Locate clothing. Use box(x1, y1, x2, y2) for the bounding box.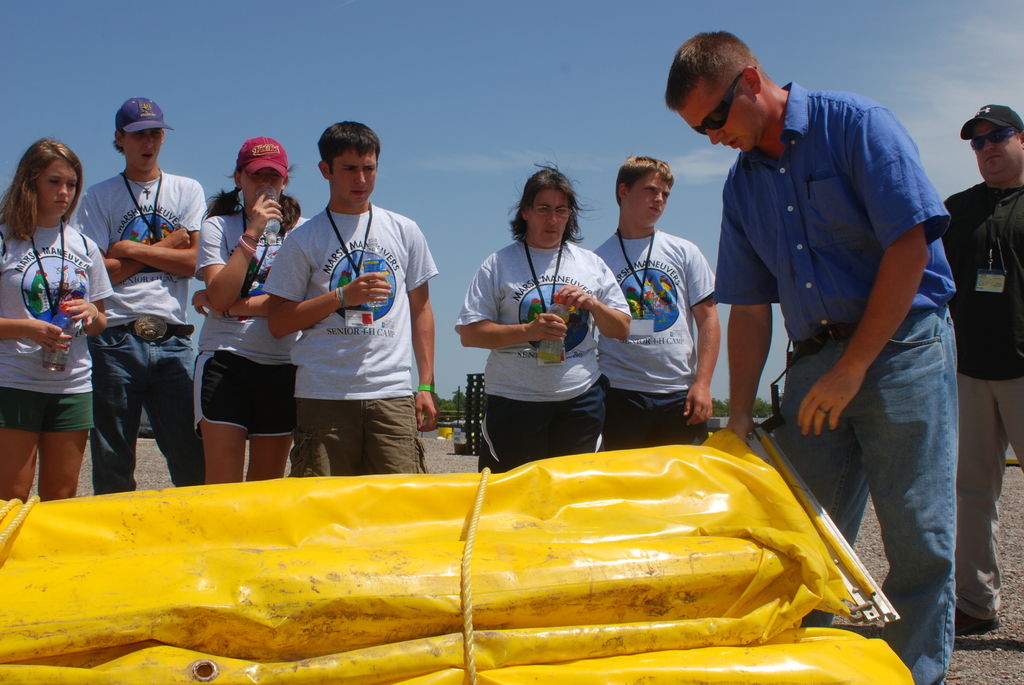
box(941, 179, 1023, 618).
